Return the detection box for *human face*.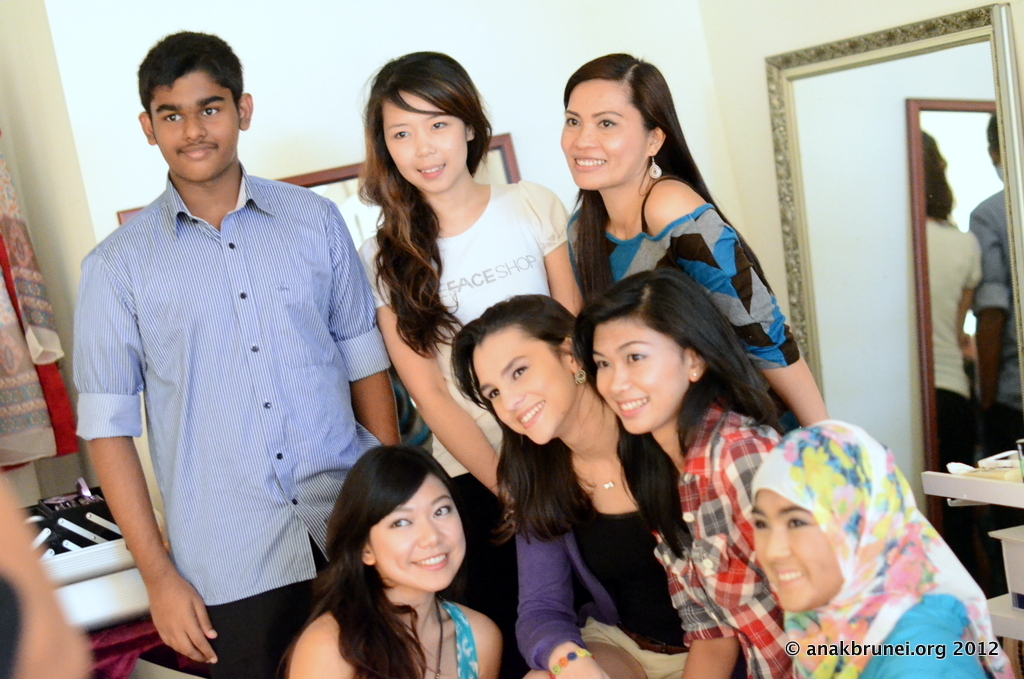
BBox(481, 322, 567, 445).
